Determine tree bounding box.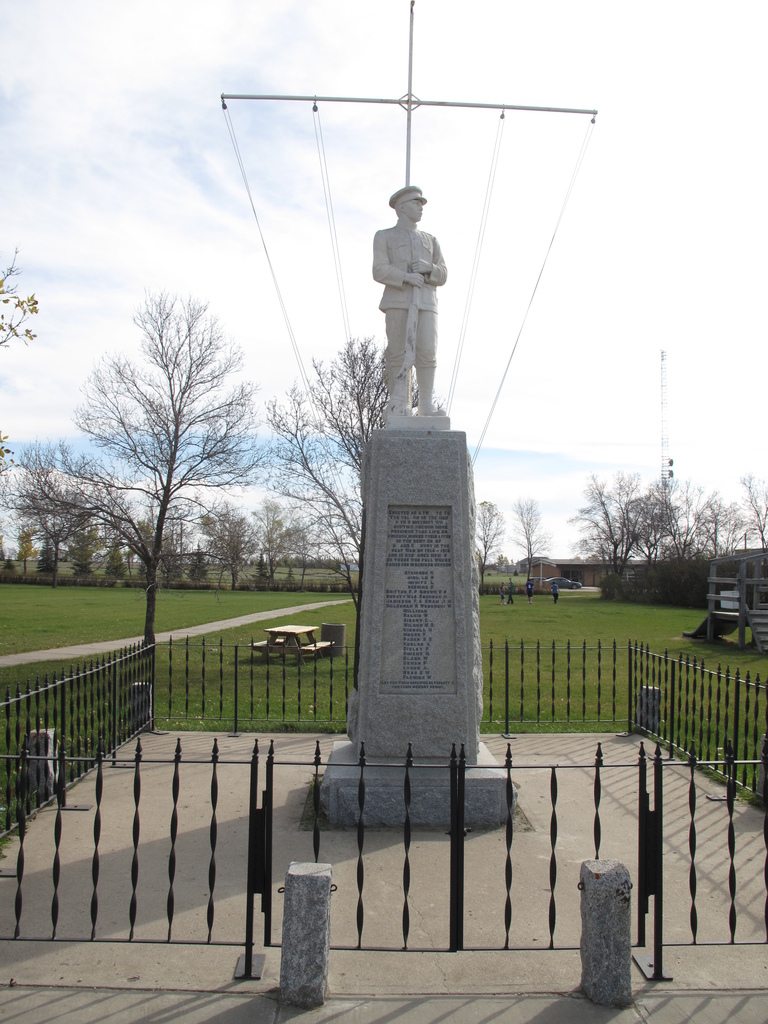
Determined: Rect(72, 532, 87, 581).
